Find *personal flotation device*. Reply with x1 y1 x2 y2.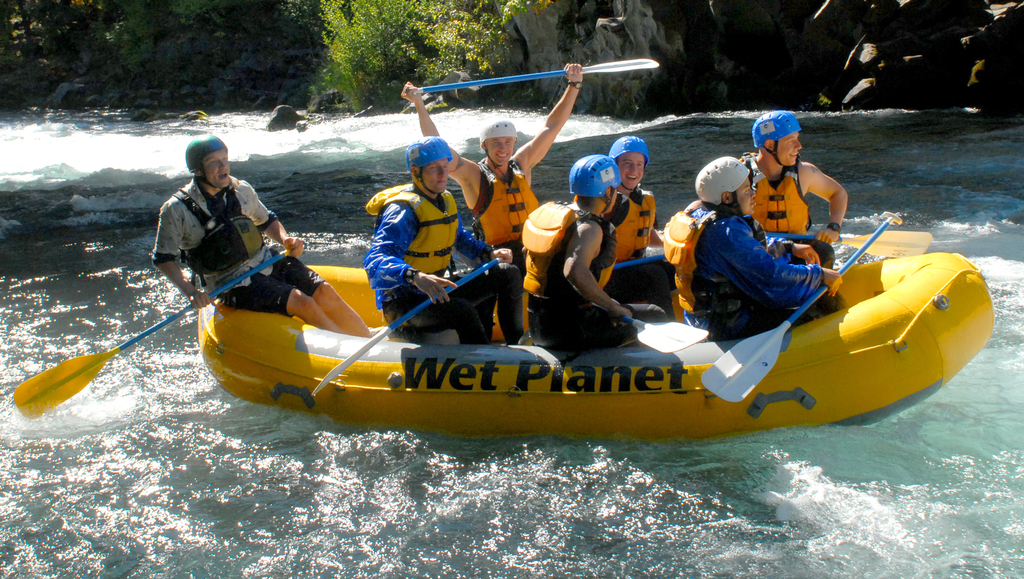
179 187 276 291.
